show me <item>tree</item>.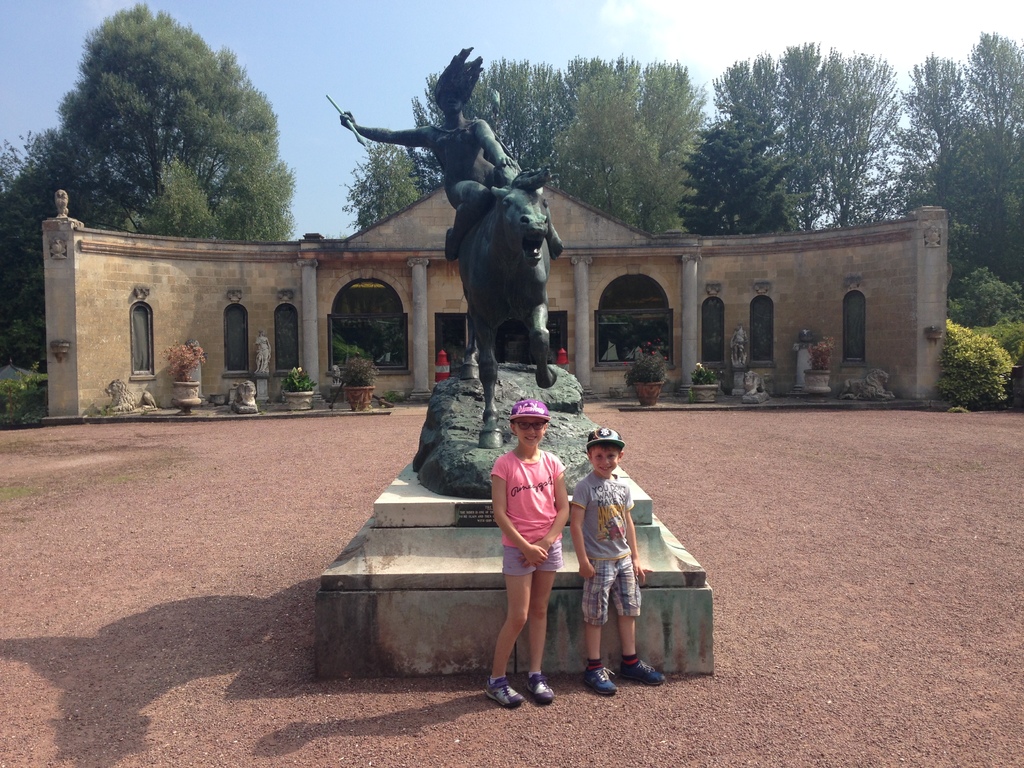
<item>tree</item> is here: Rect(0, 6, 299, 358).
